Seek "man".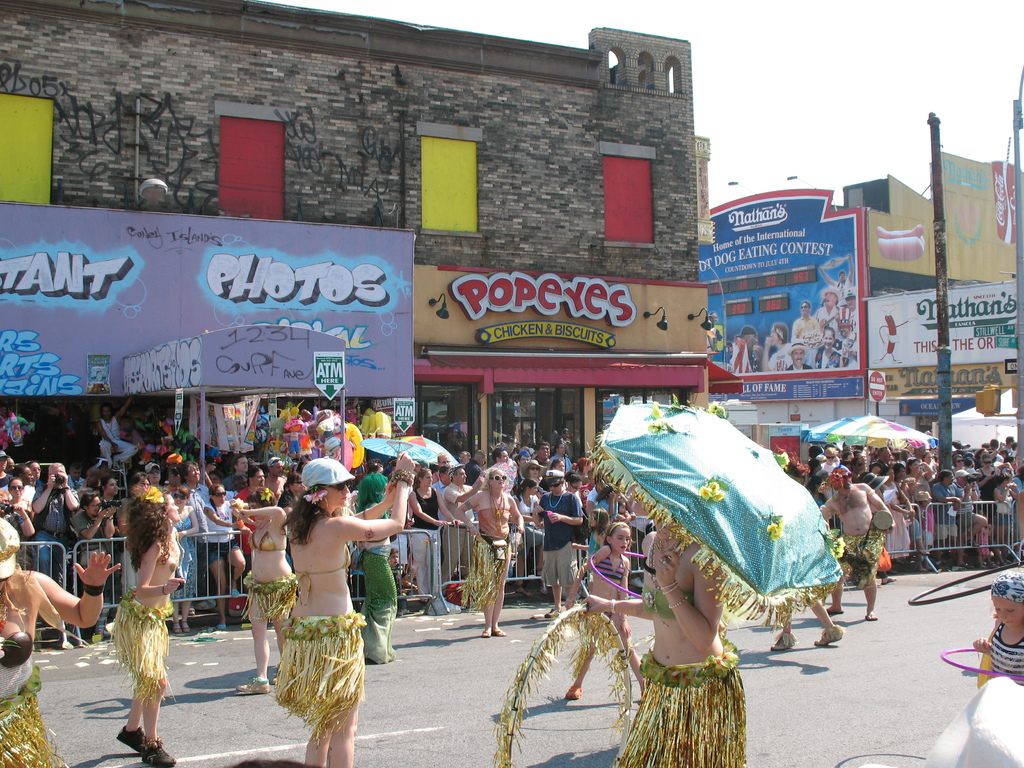
rect(31, 460, 86, 586).
